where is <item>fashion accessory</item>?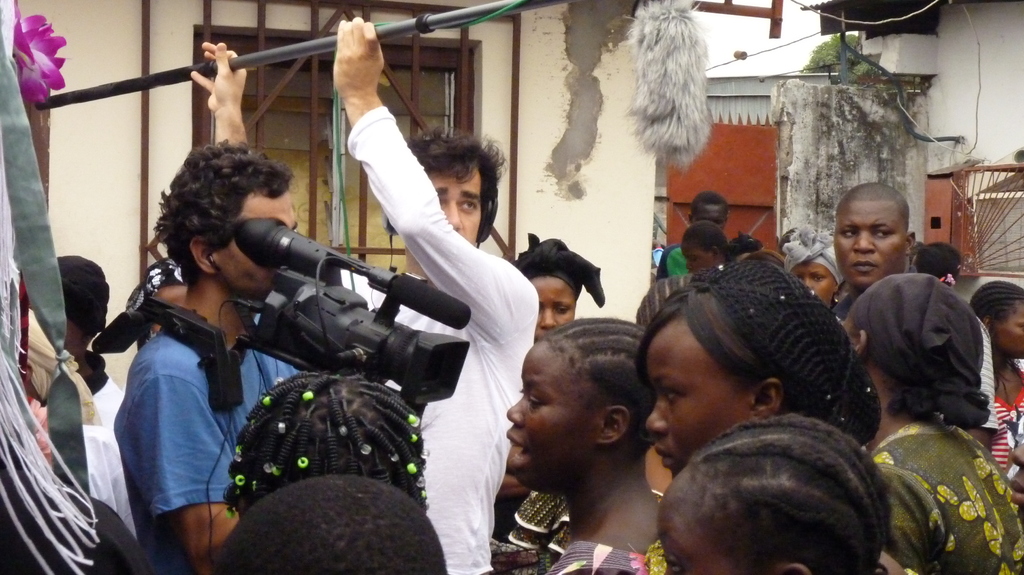
box=[388, 452, 401, 463].
